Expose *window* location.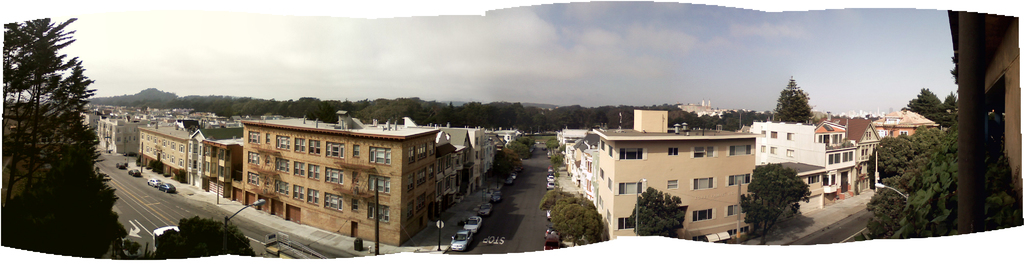
Exposed at bbox=[692, 147, 717, 157].
